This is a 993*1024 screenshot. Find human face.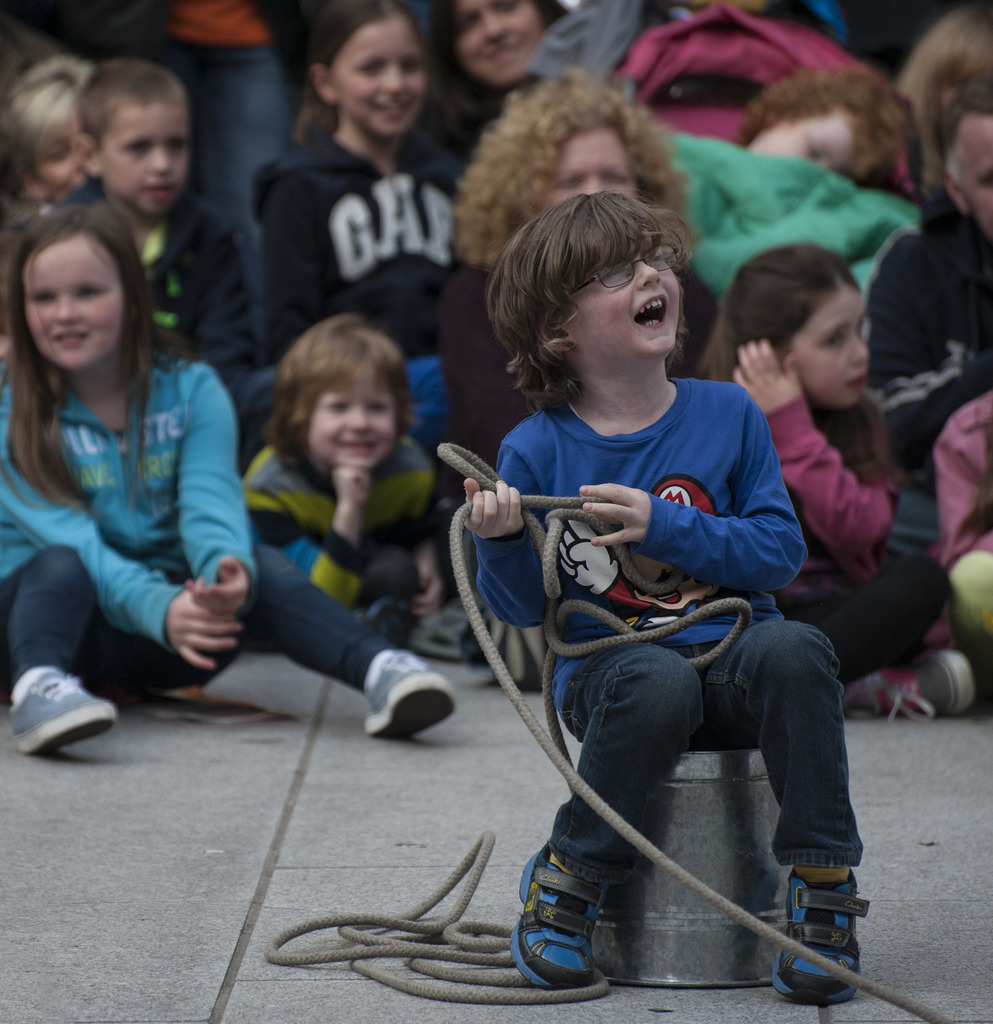
Bounding box: left=335, top=17, right=424, bottom=136.
